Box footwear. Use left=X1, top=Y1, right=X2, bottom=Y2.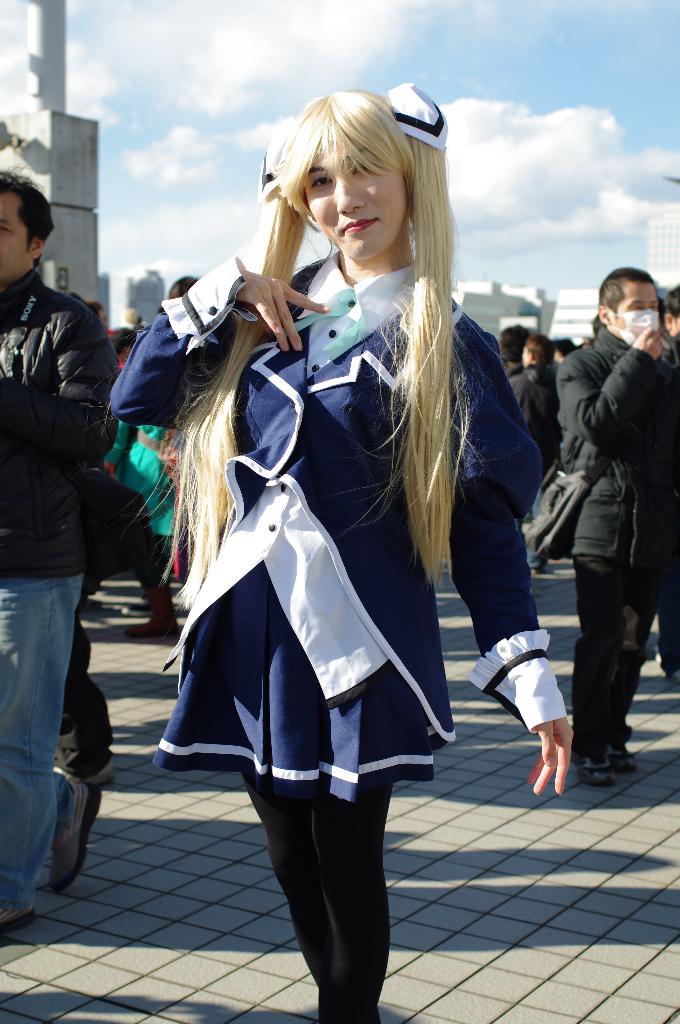
left=522, top=557, right=550, bottom=579.
